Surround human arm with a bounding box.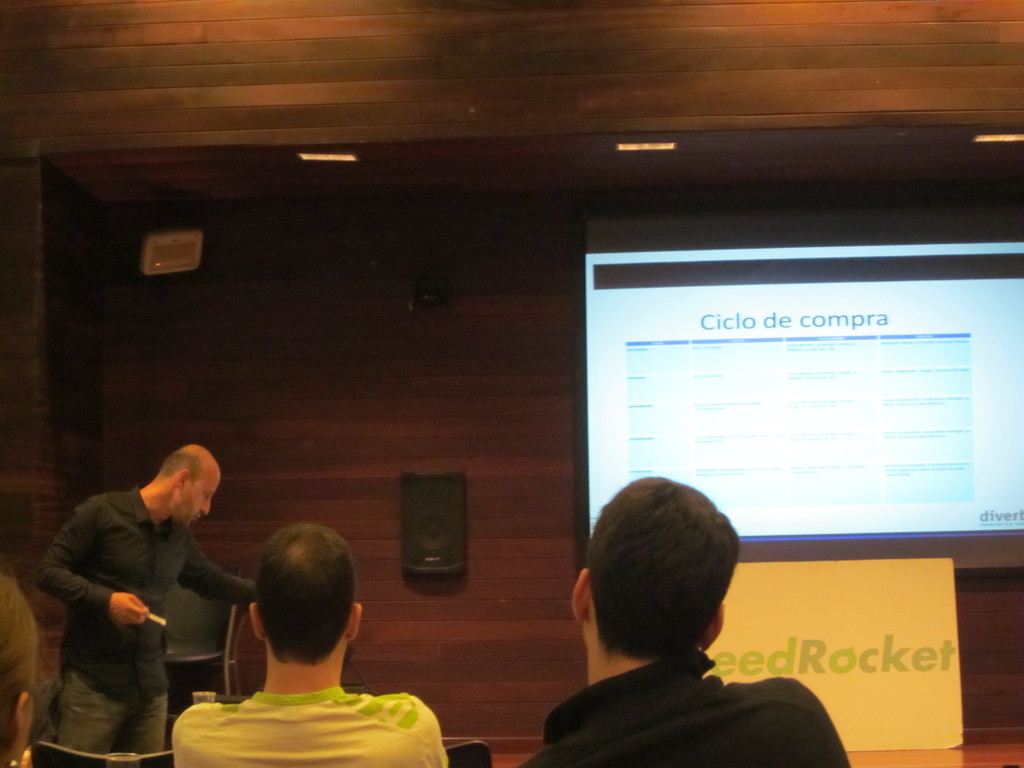
Rect(173, 534, 268, 618).
